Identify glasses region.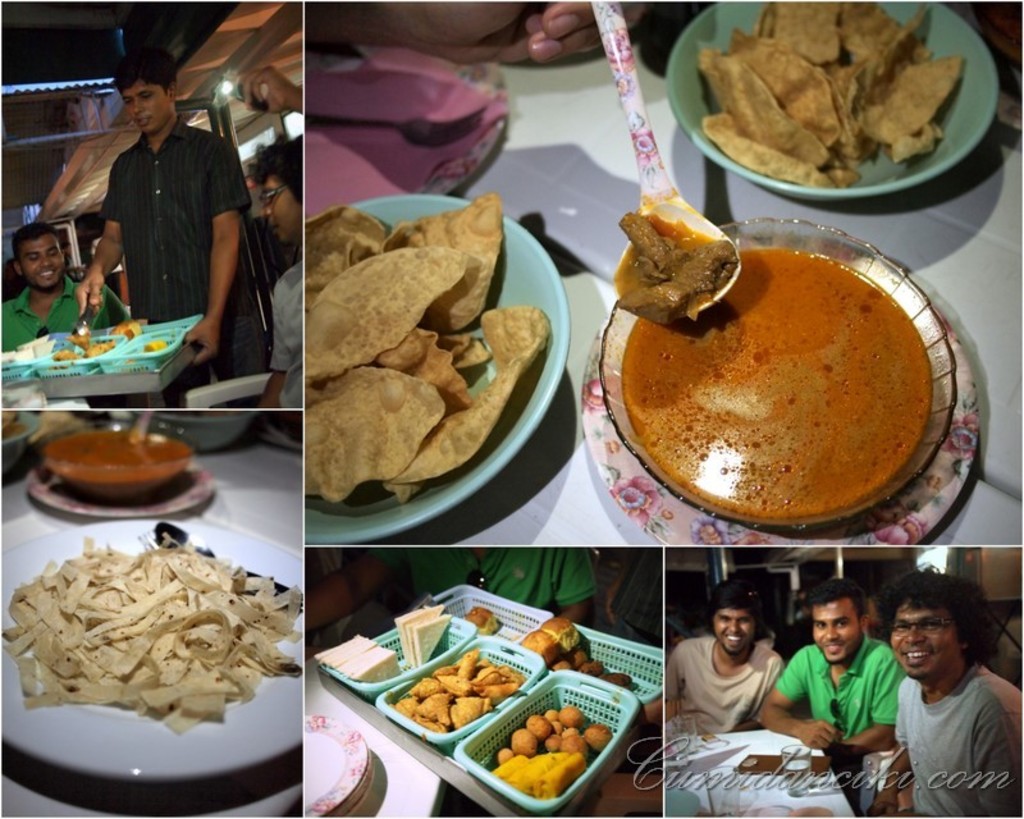
Region: [259, 180, 279, 198].
